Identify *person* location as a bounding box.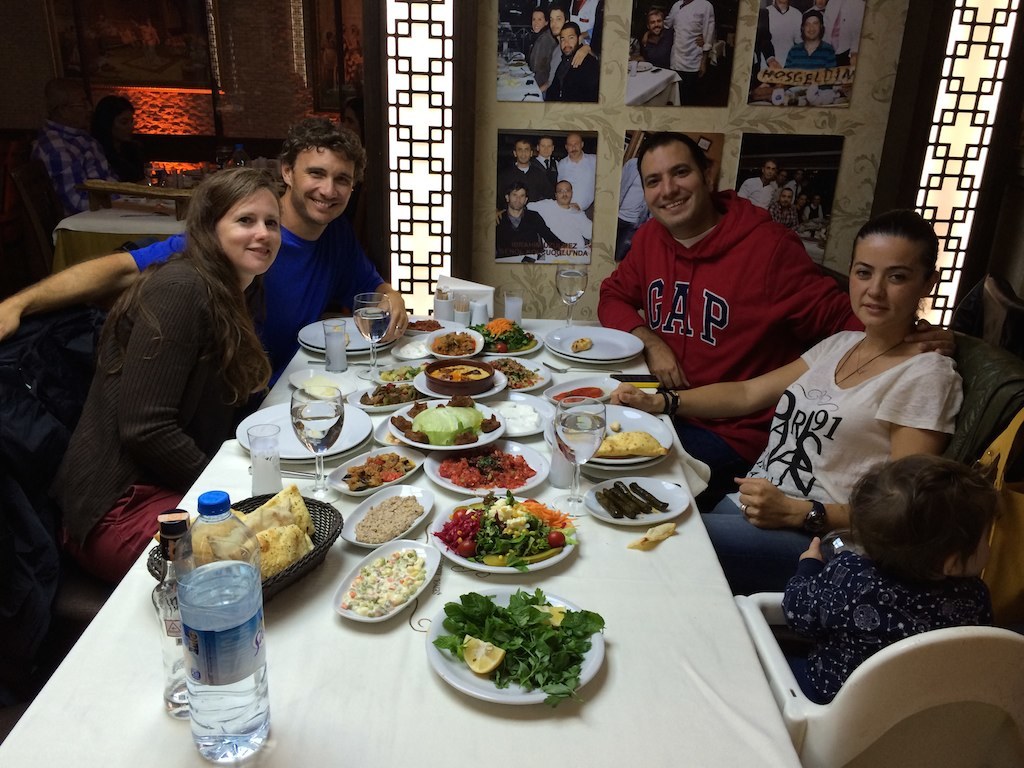
[777, 7, 838, 91].
